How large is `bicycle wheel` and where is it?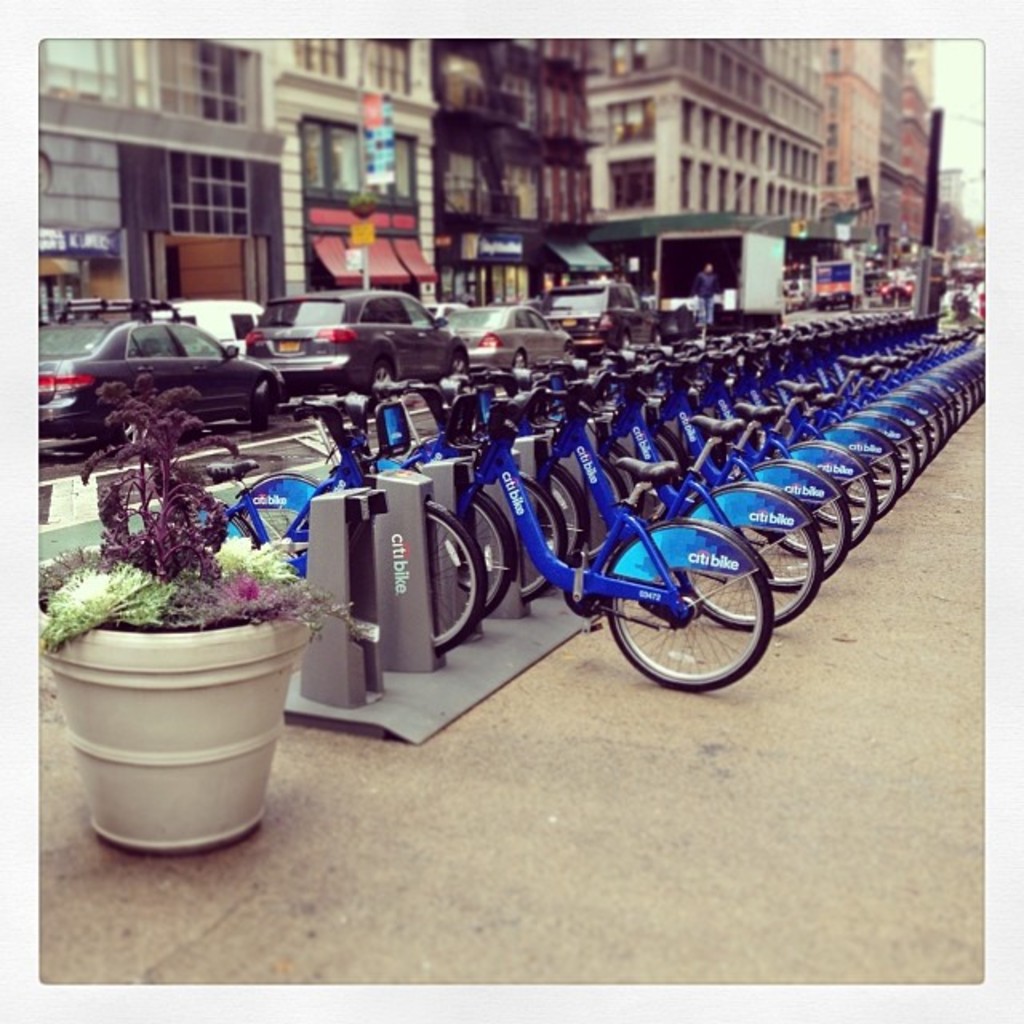
Bounding box: <bbox>779, 472, 878, 565</bbox>.
